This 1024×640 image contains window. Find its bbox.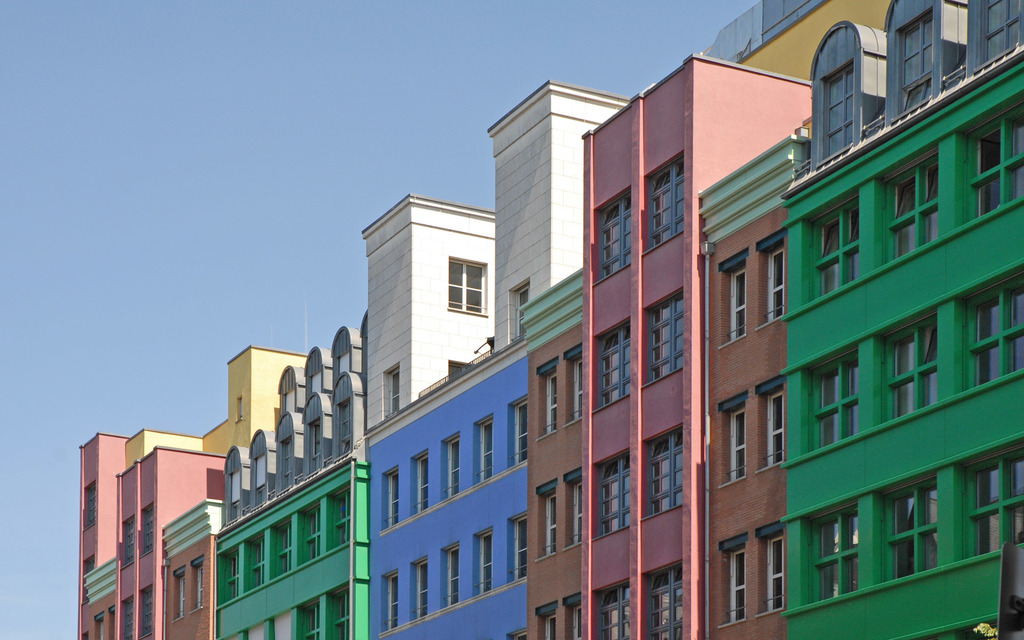
box(123, 514, 136, 566).
